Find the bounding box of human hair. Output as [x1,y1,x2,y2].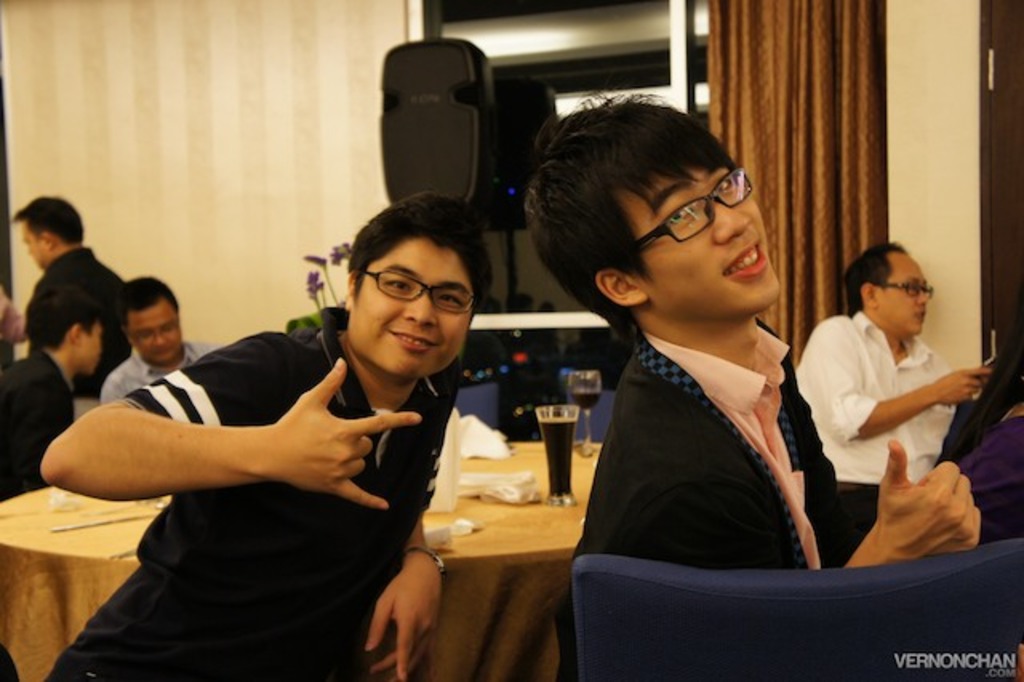
[13,192,86,245].
